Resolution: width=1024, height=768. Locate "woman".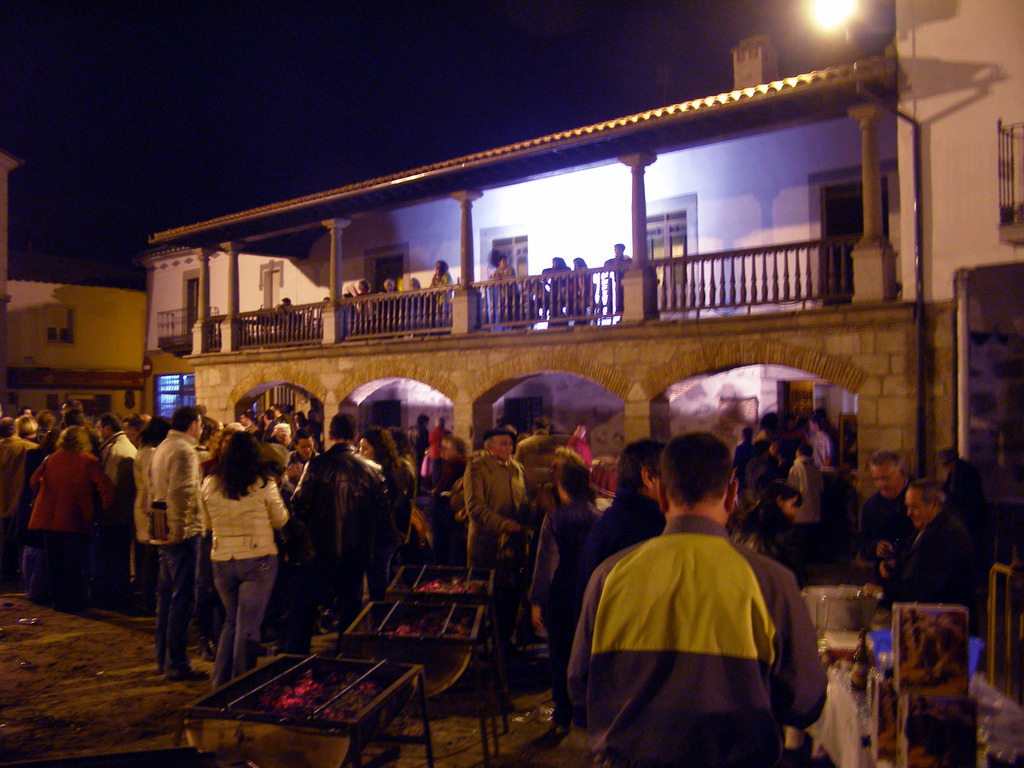
731,480,806,584.
